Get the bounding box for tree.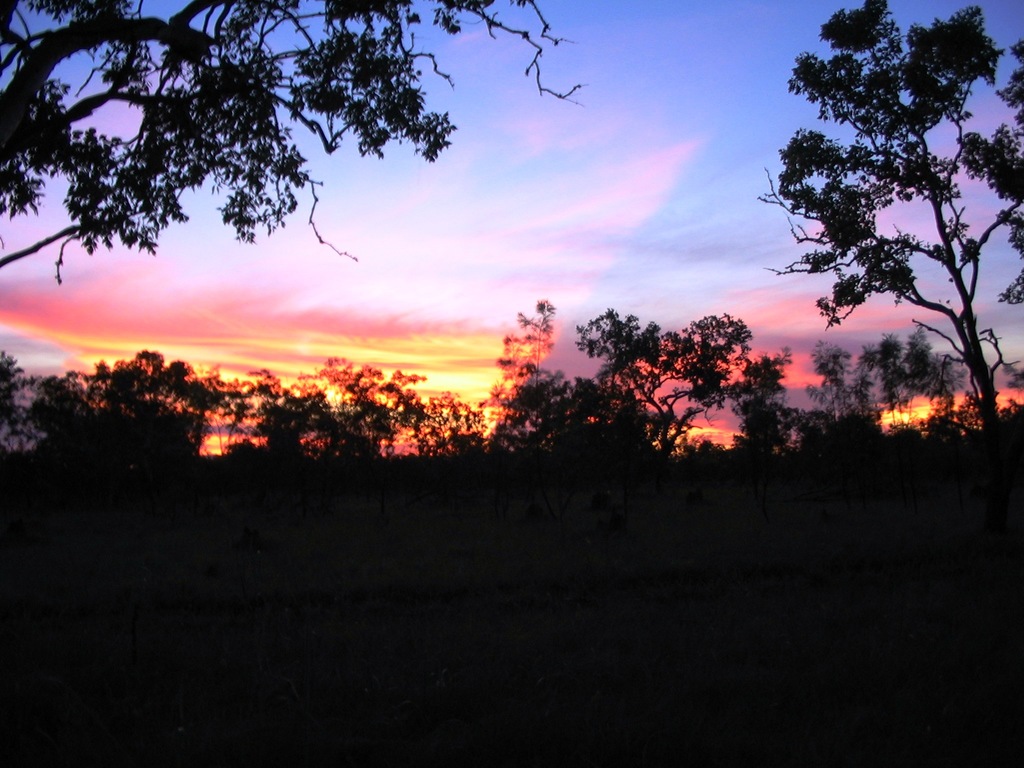
<bbox>341, 355, 492, 500</bbox>.
